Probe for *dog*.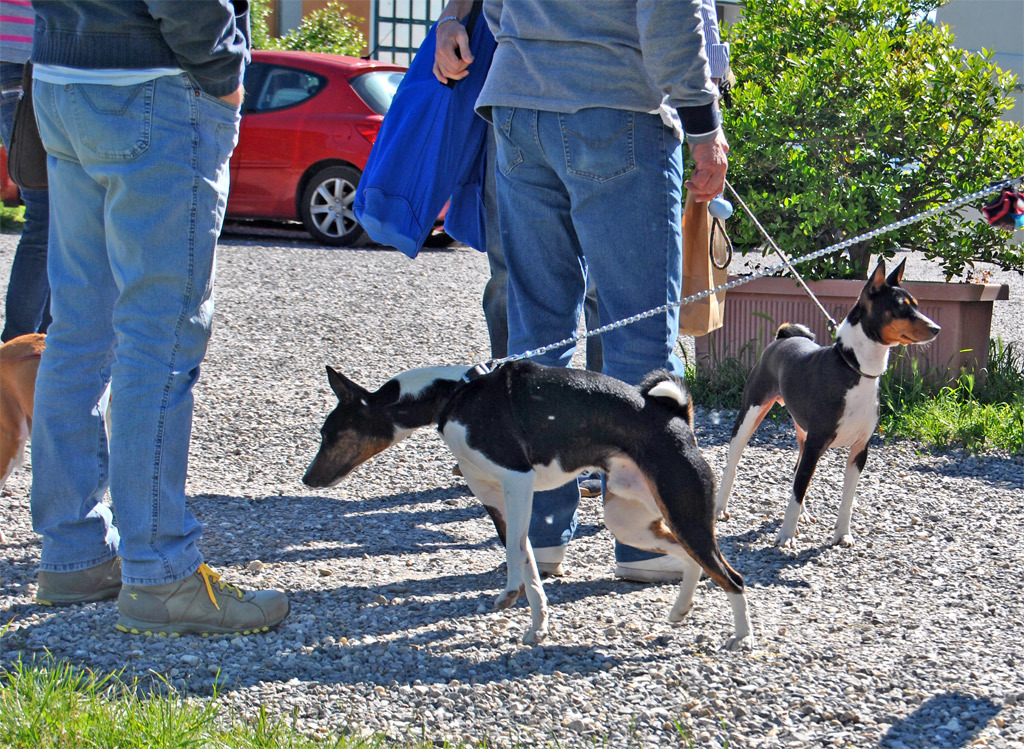
Probe result: detection(0, 333, 86, 533).
